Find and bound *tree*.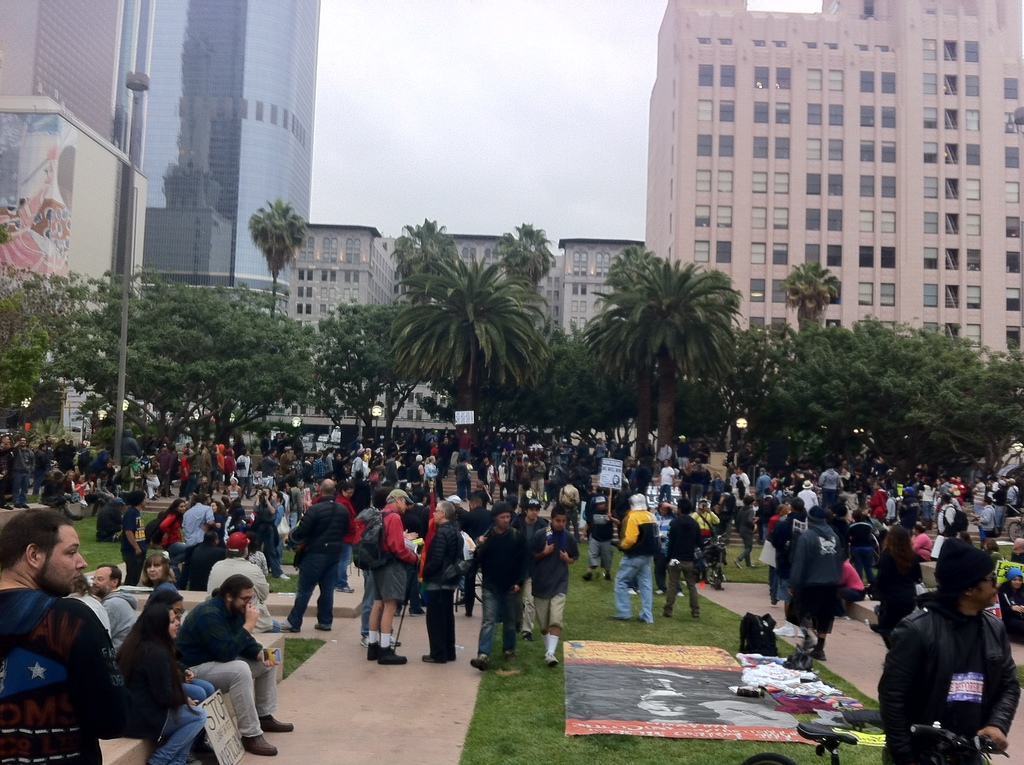
Bound: (x1=61, y1=284, x2=335, y2=447).
